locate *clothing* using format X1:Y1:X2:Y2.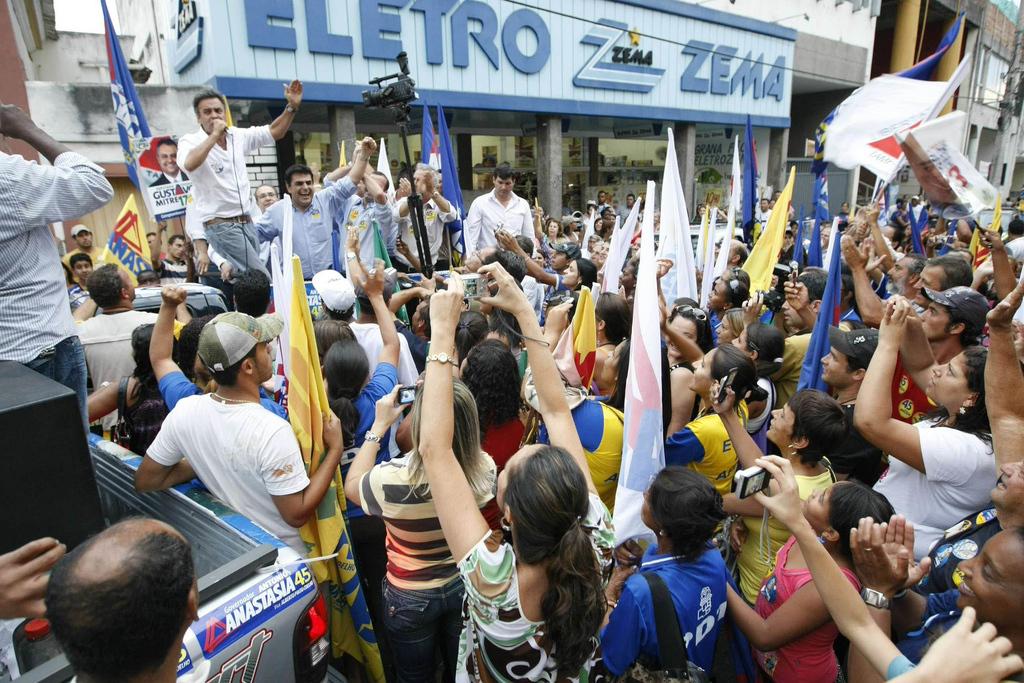
454:490:617:682.
